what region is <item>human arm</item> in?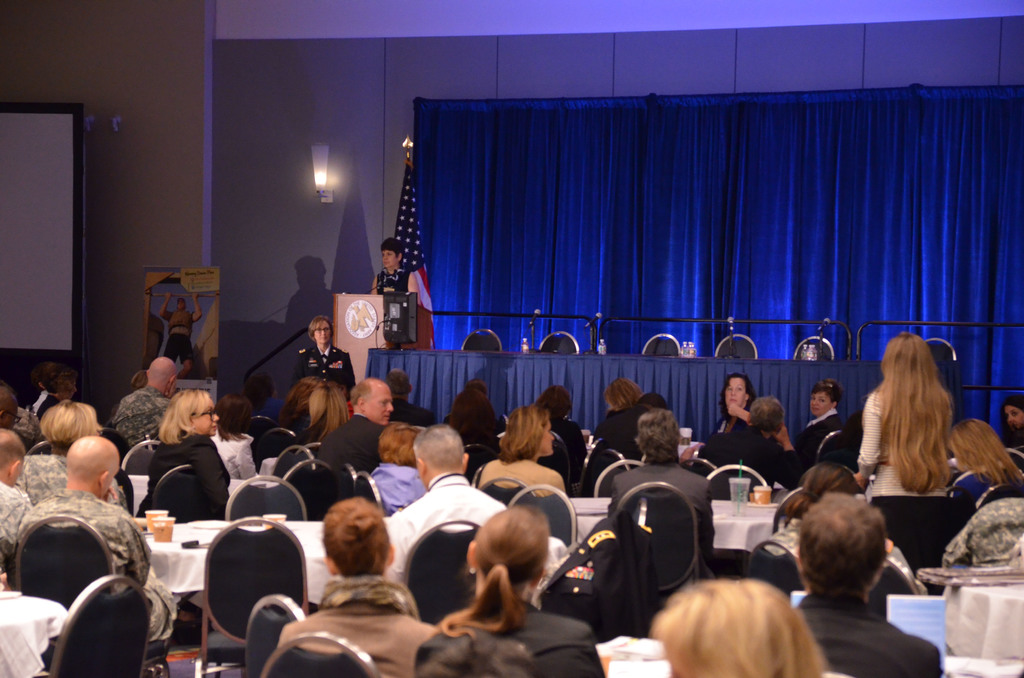
x1=192, y1=292, x2=201, y2=326.
